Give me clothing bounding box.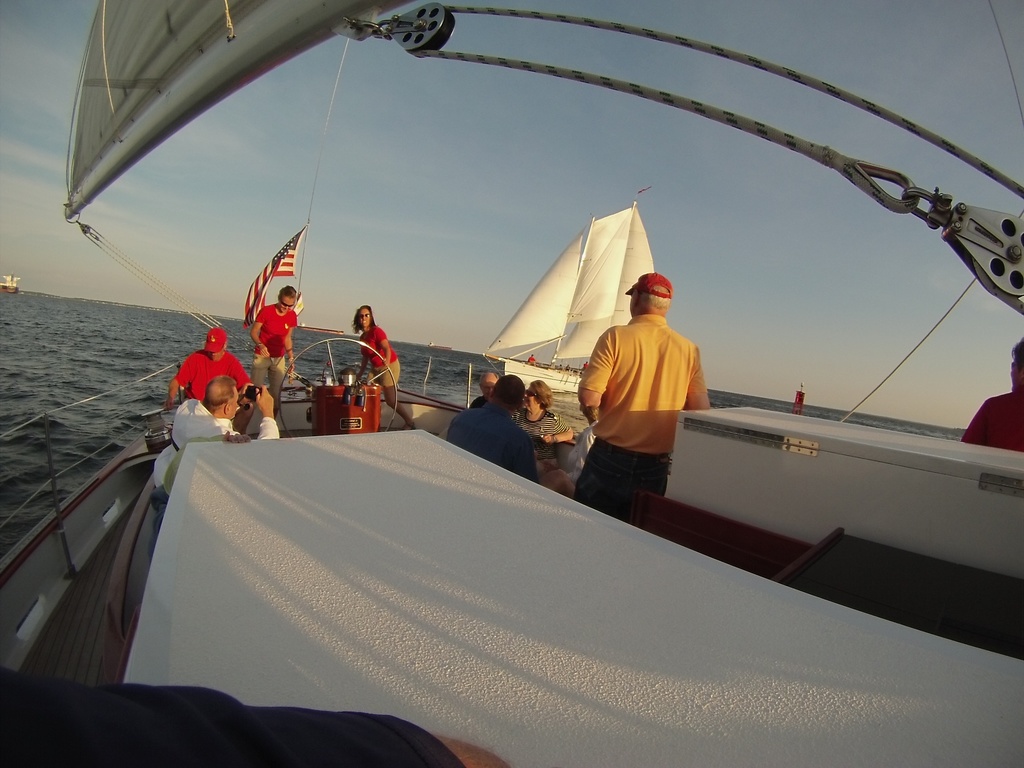
[358,323,398,387].
